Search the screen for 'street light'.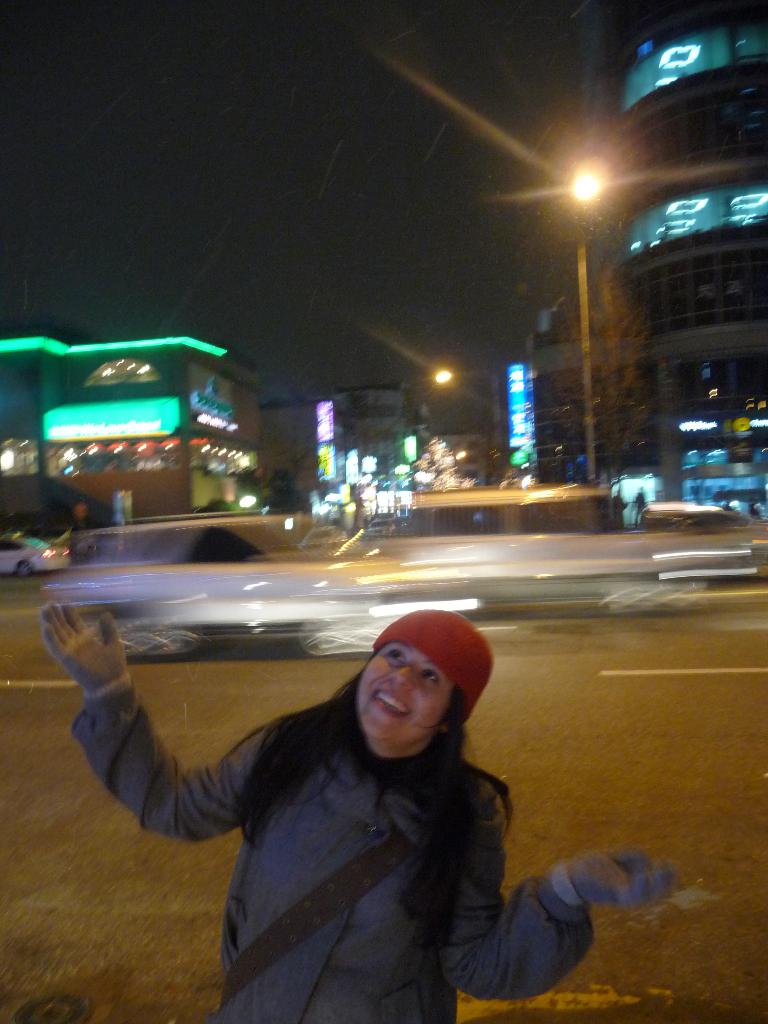
Found at [570, 154, 607, 499].
